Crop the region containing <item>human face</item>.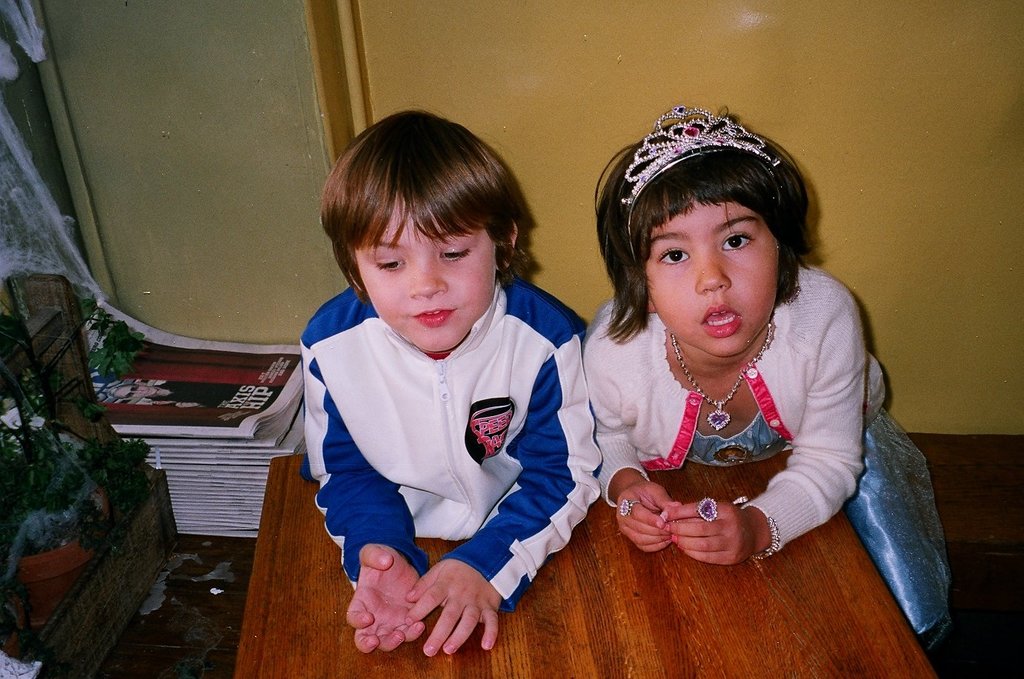
Crop region: 356:197:497:352.
